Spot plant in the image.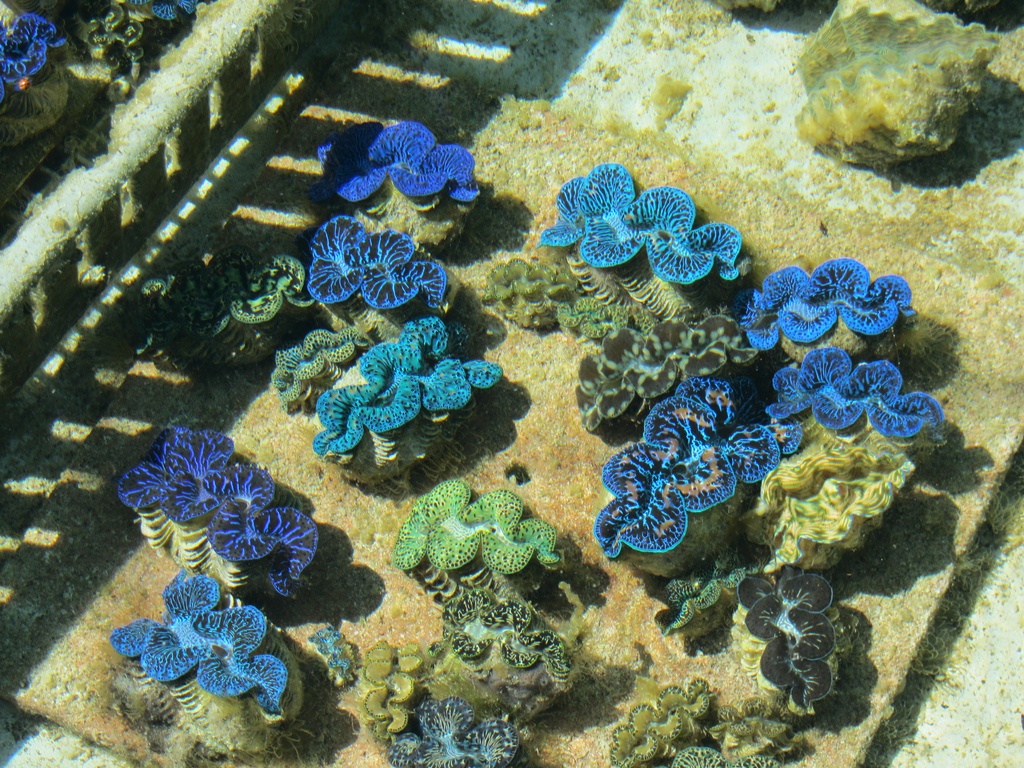
plant found at bbox(388, 470, 597, 700).
